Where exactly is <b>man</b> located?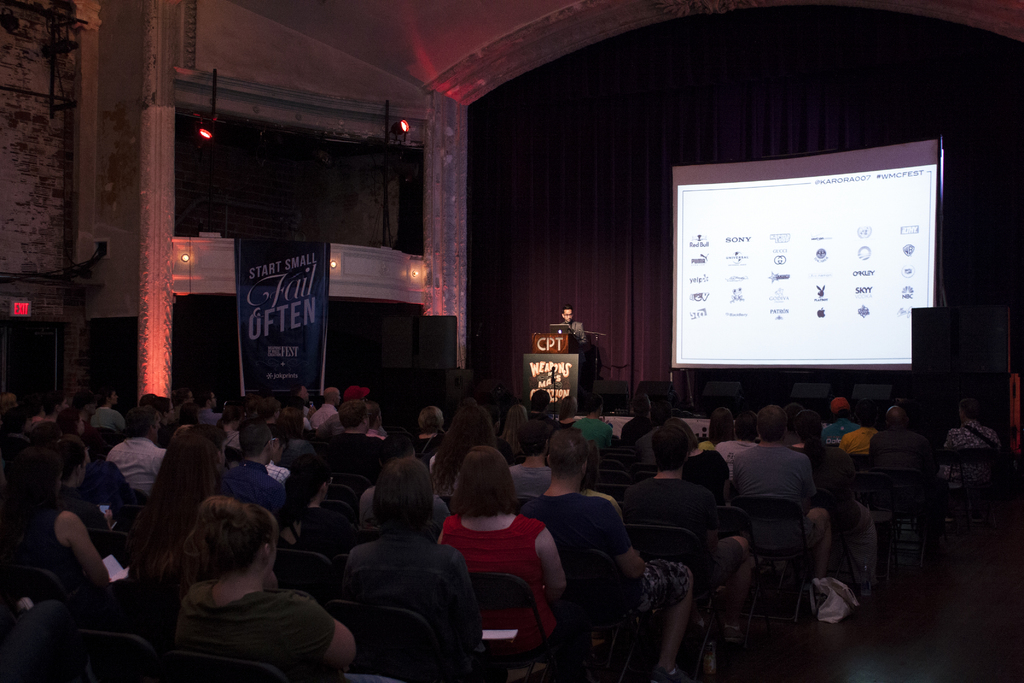
Its bounding box is detection(219, 421, 285, 525).
